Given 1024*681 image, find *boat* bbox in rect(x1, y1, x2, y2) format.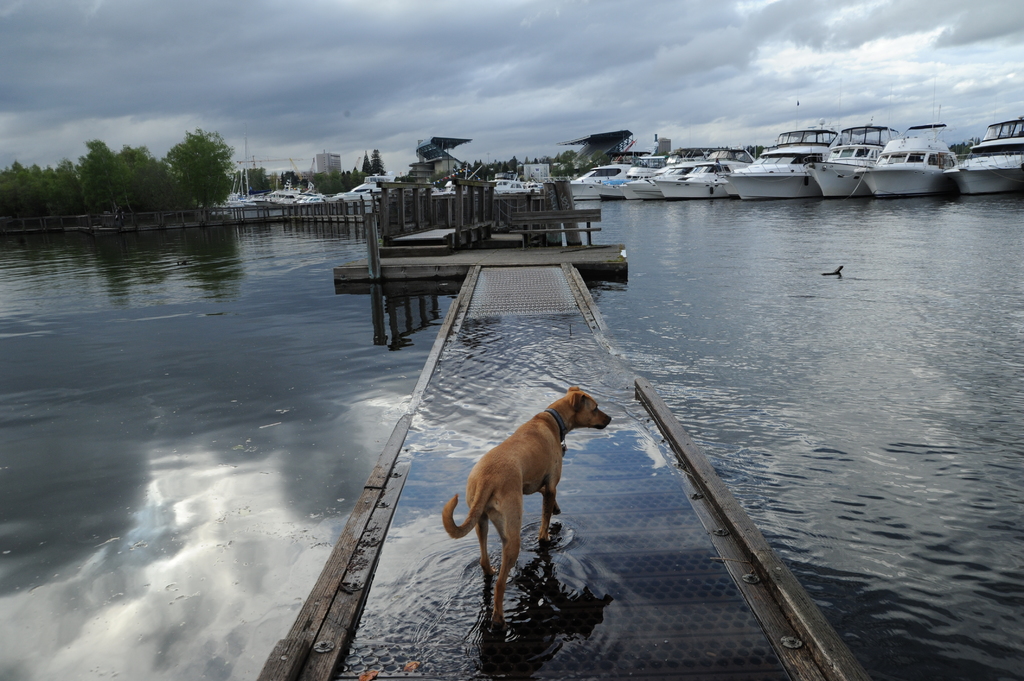
rect(494, 174, 584, 196).
